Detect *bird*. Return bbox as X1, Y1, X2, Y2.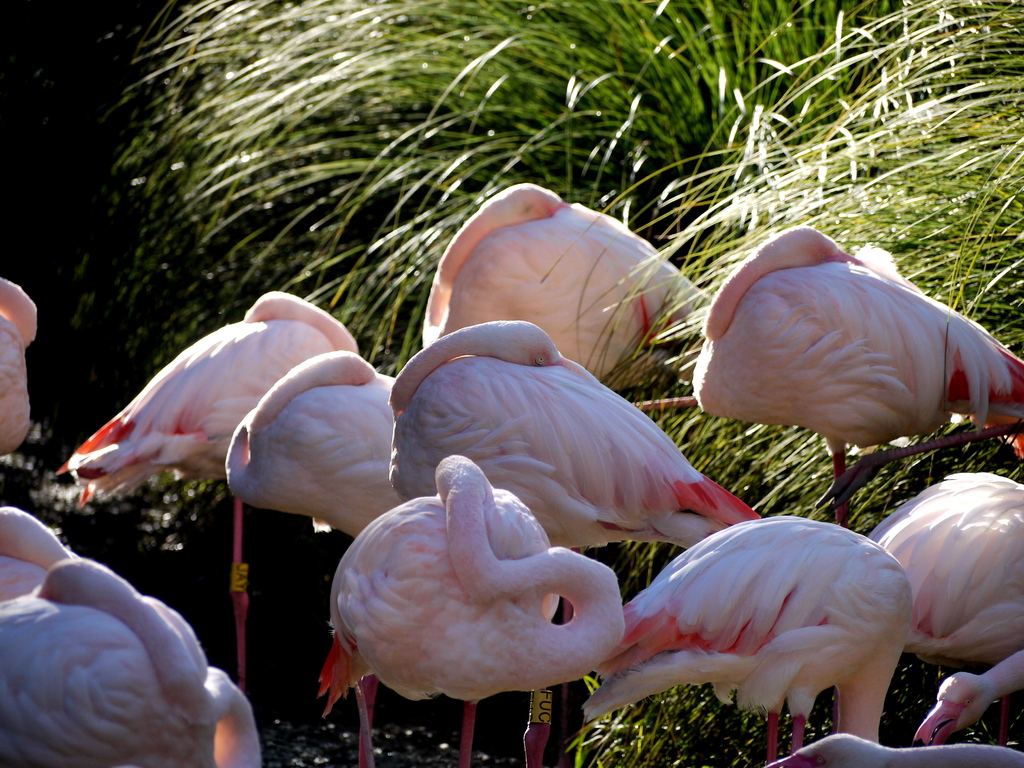
0, 504, 265, 767.
